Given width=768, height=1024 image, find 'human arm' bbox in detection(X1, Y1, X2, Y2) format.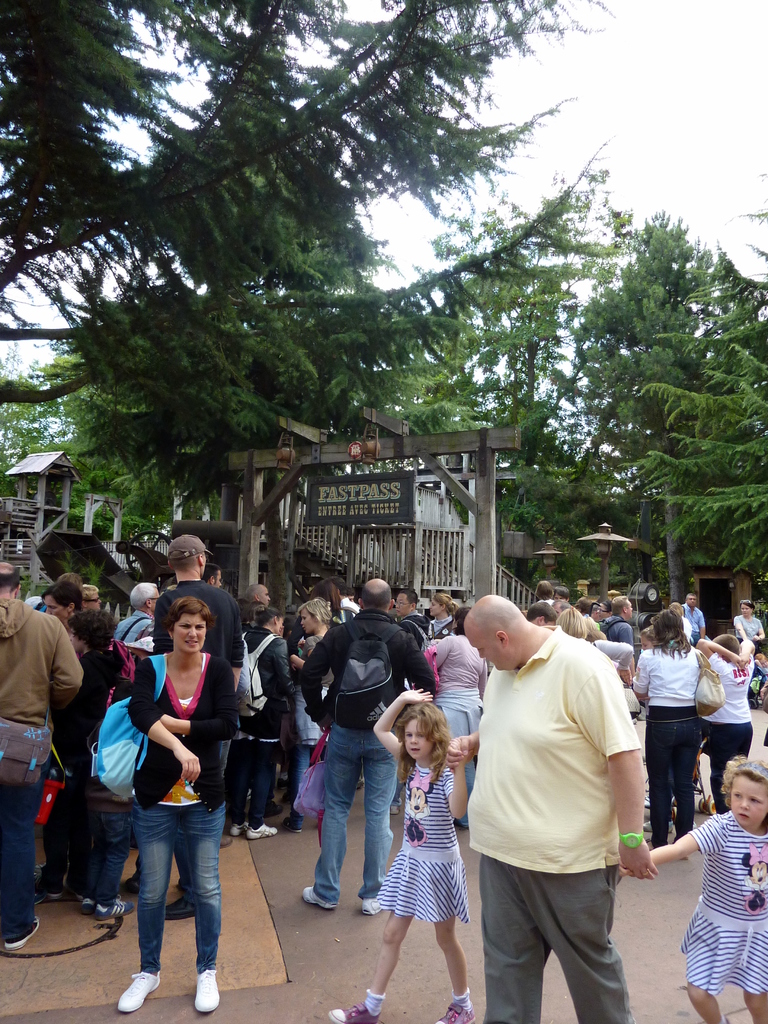
detection(472, 642, 486, 703).
